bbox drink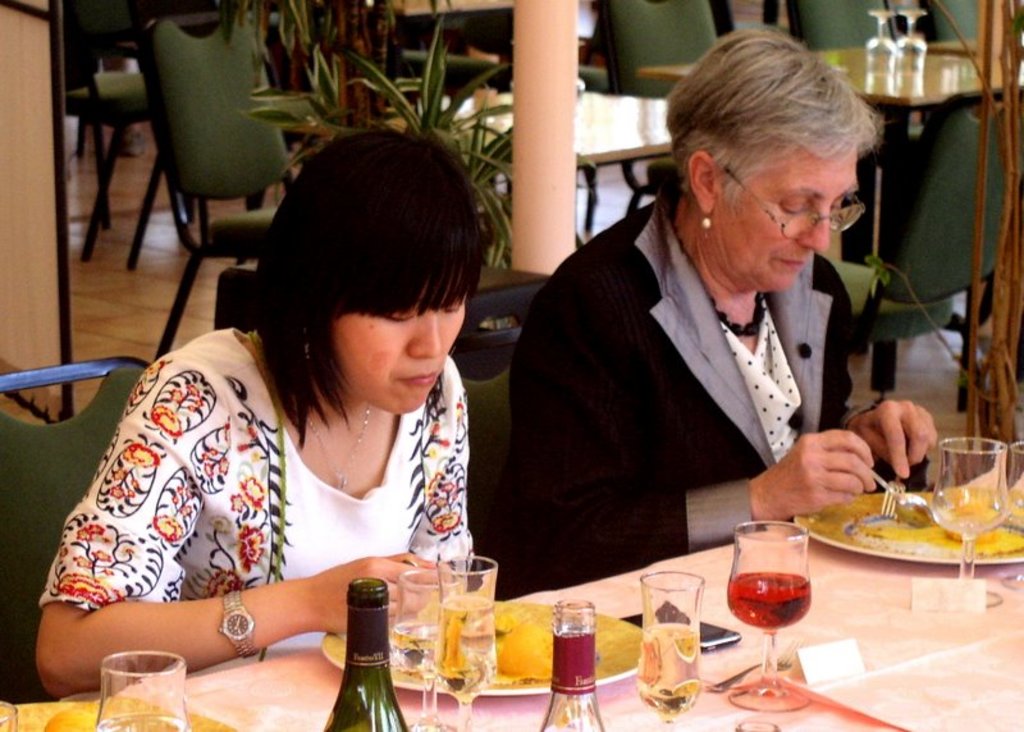
{"x1": 637, "y1": 621, "x2": 704, "y2": 719}
